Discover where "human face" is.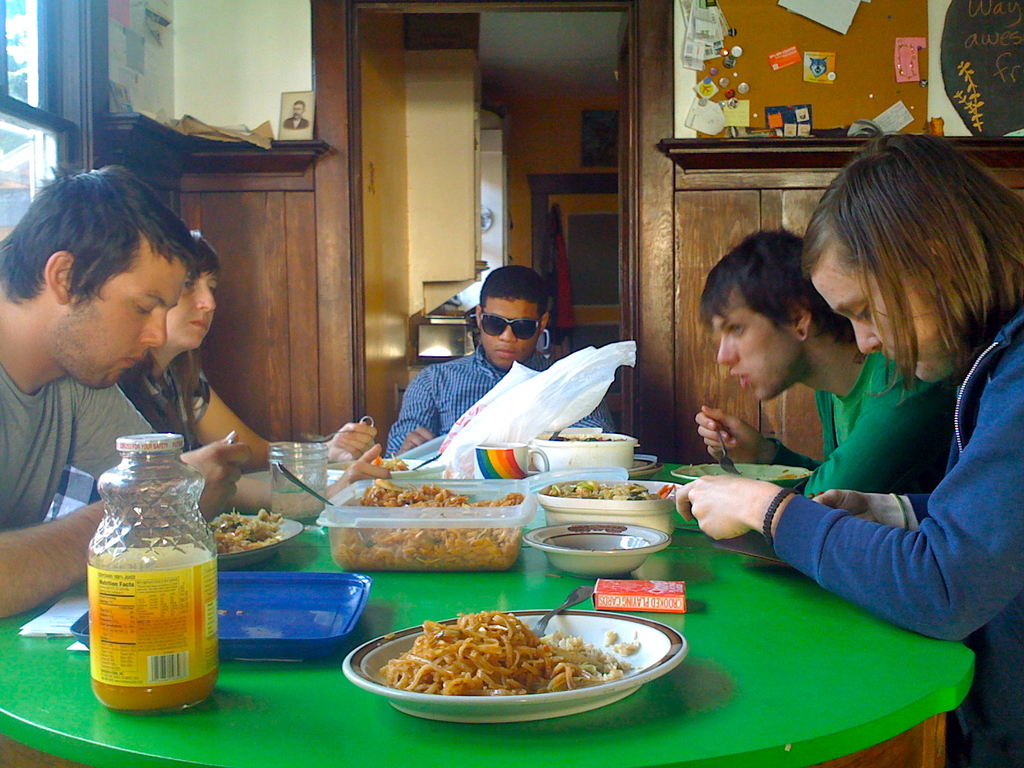
Discovered at (166, 268, 217, 351).
